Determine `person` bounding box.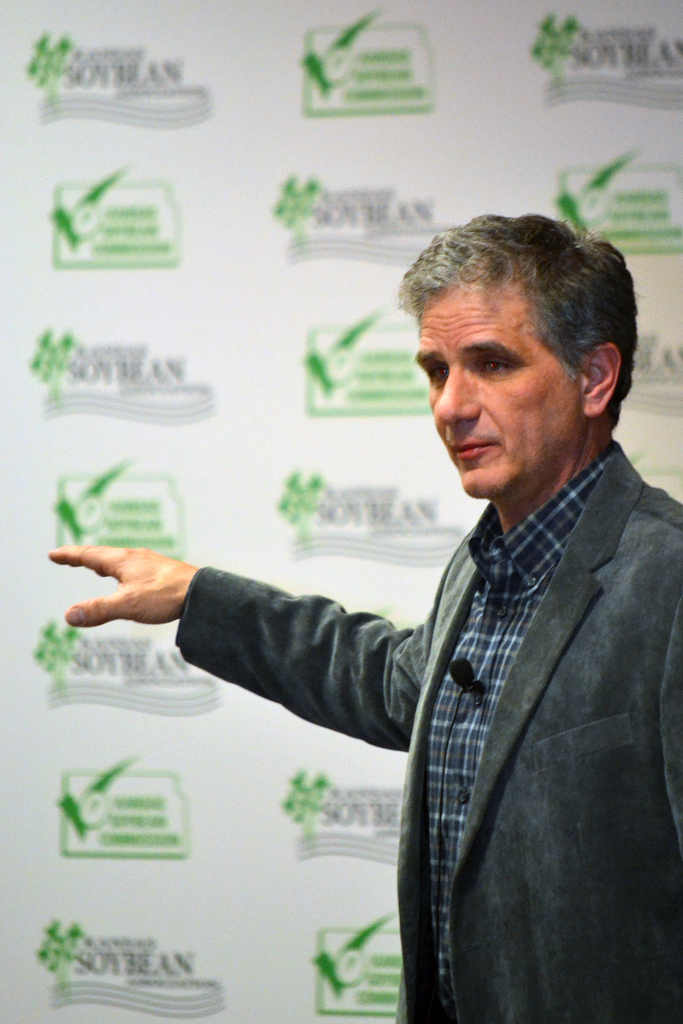
Determined: crop(40, 211, 682, 1023).
